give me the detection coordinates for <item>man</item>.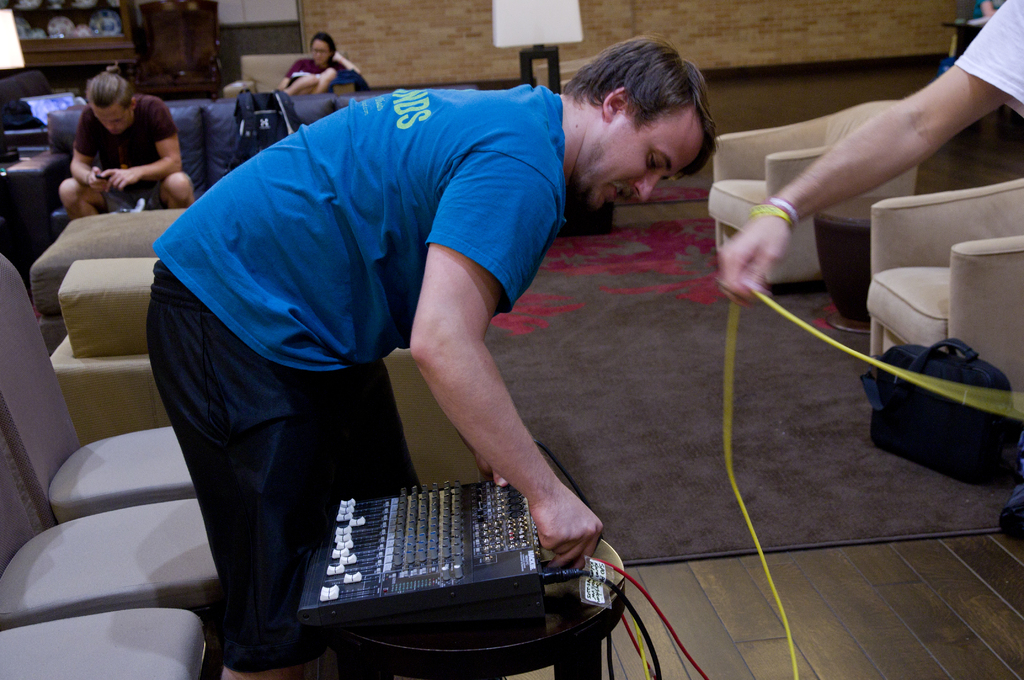
rect(151, 0, 685, 660).
